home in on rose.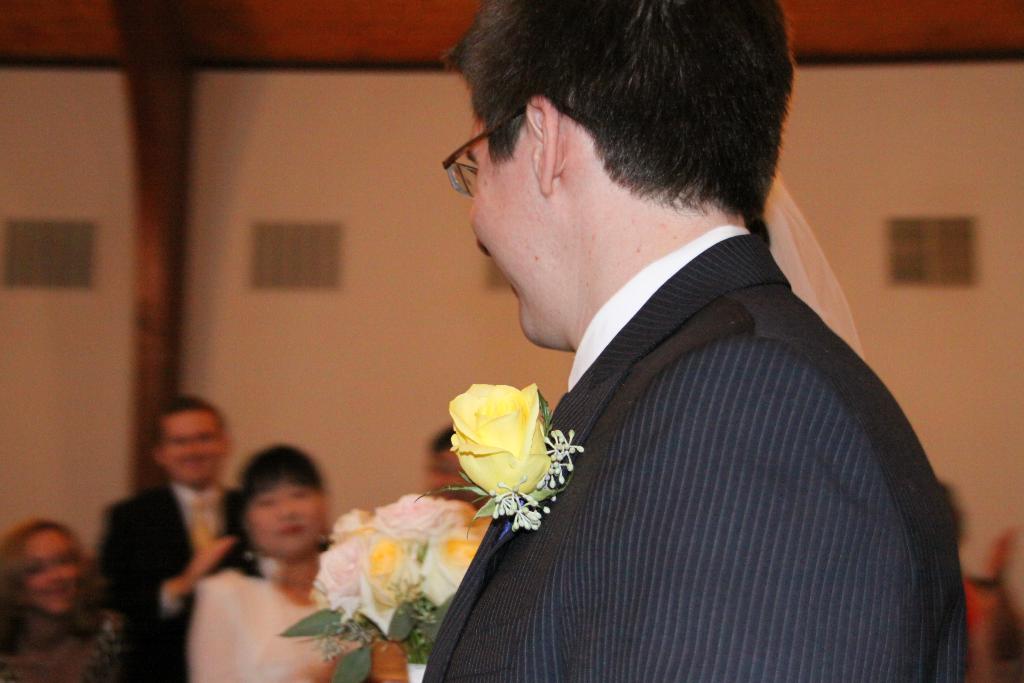
Homed in at (448, 381, 553, 498).
